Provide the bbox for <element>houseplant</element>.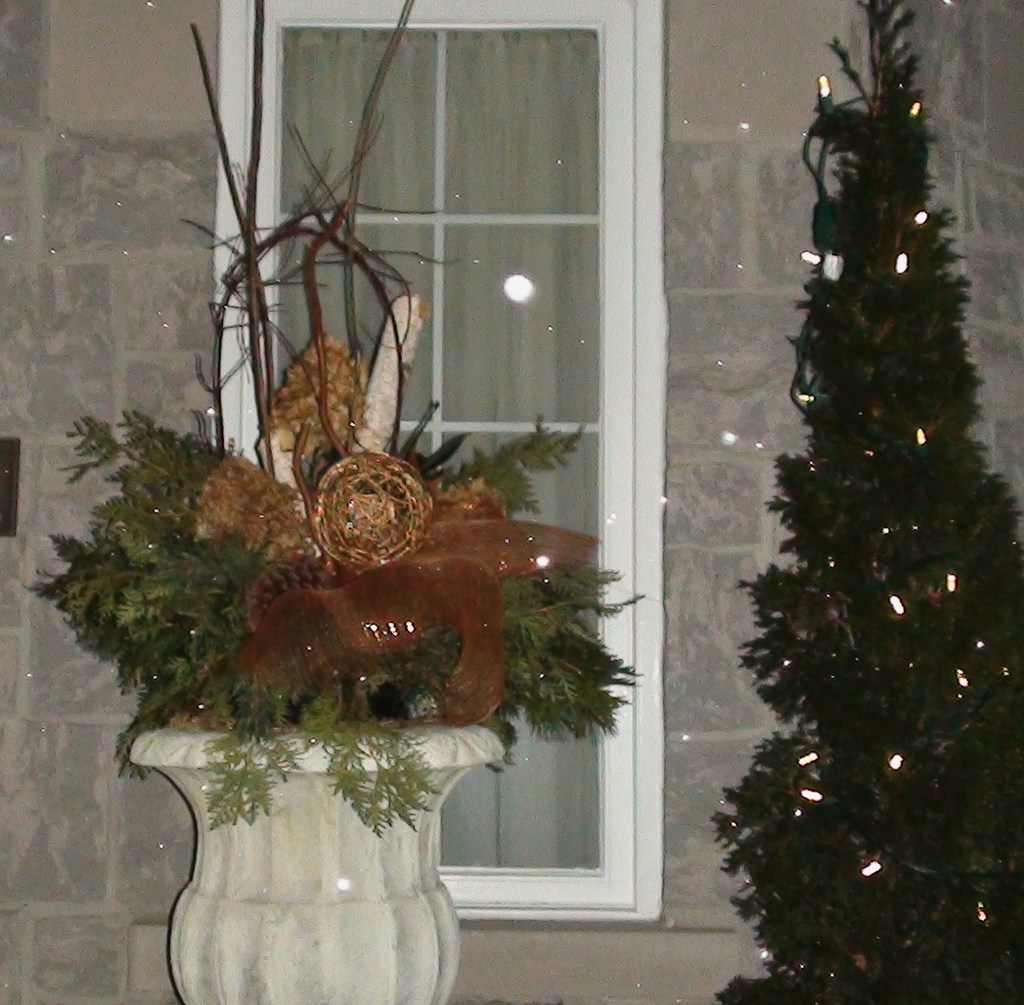
select_region(32, 333, 650, 996).
